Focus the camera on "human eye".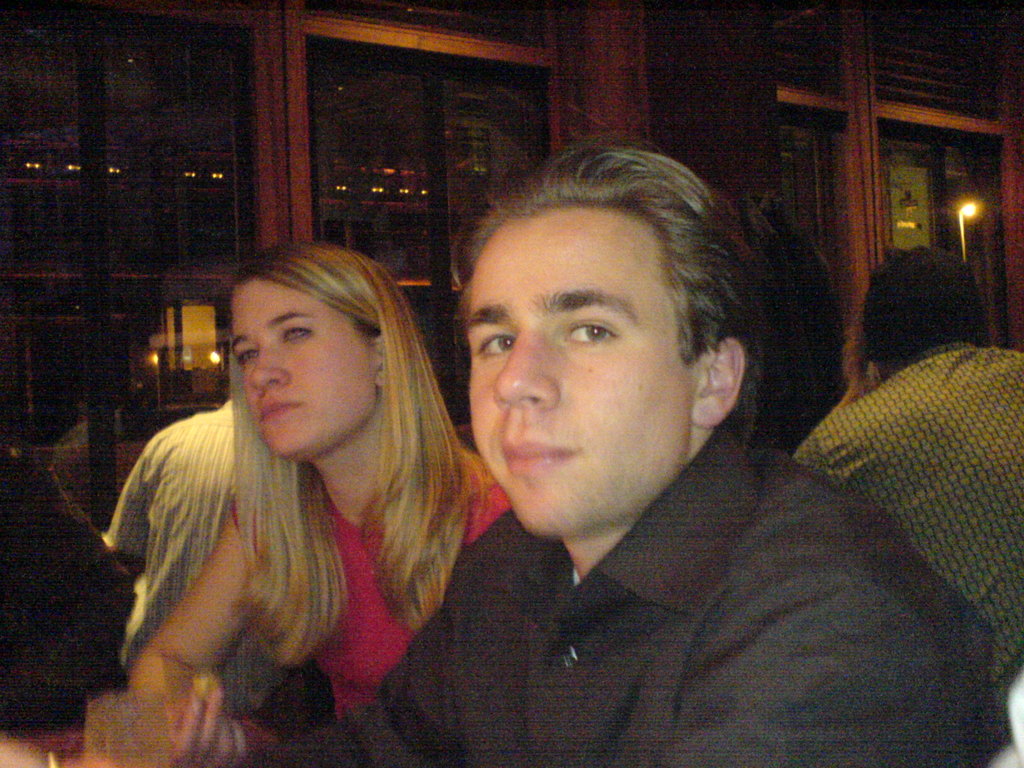
Focus region: box=[477, 335, 520, 358].
